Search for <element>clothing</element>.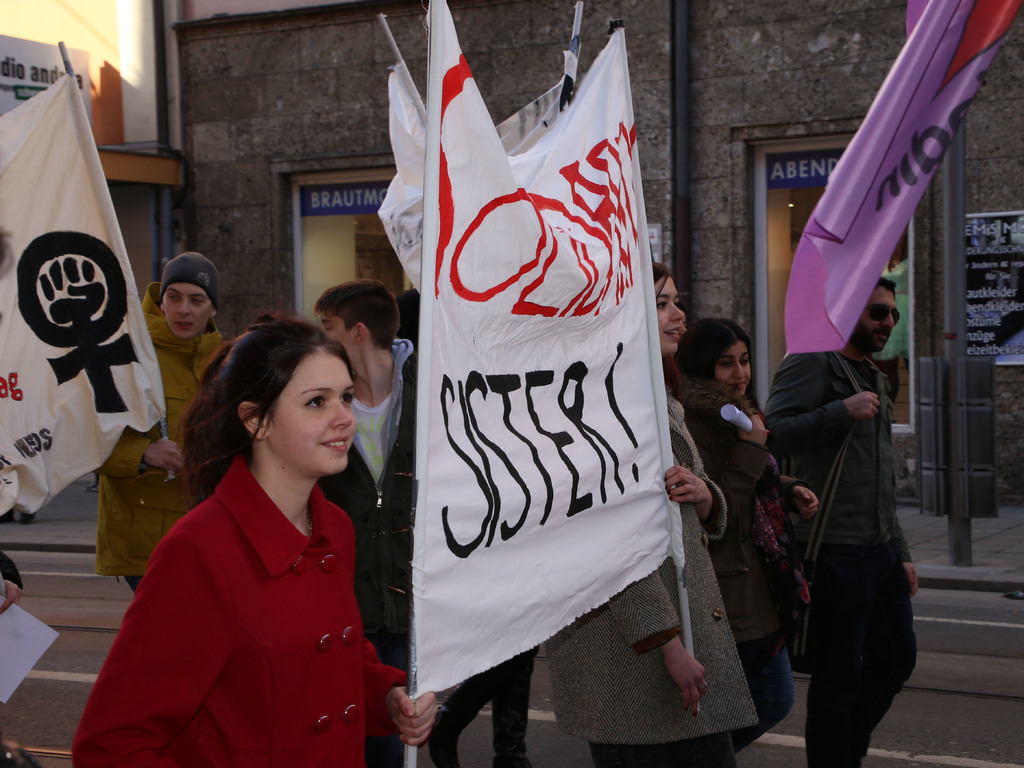
Found at select_region(89, 435, 403, 757).
